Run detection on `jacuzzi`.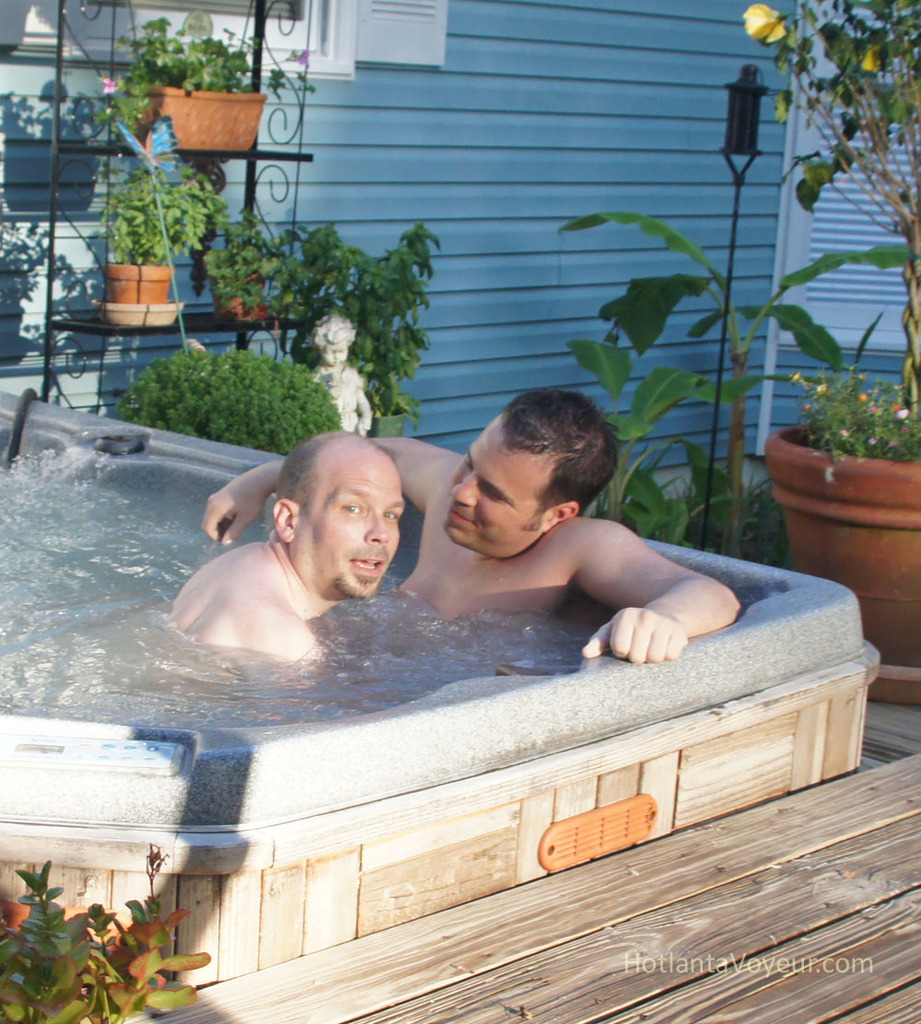
Result: bbox(0, 384, 879, 992).
